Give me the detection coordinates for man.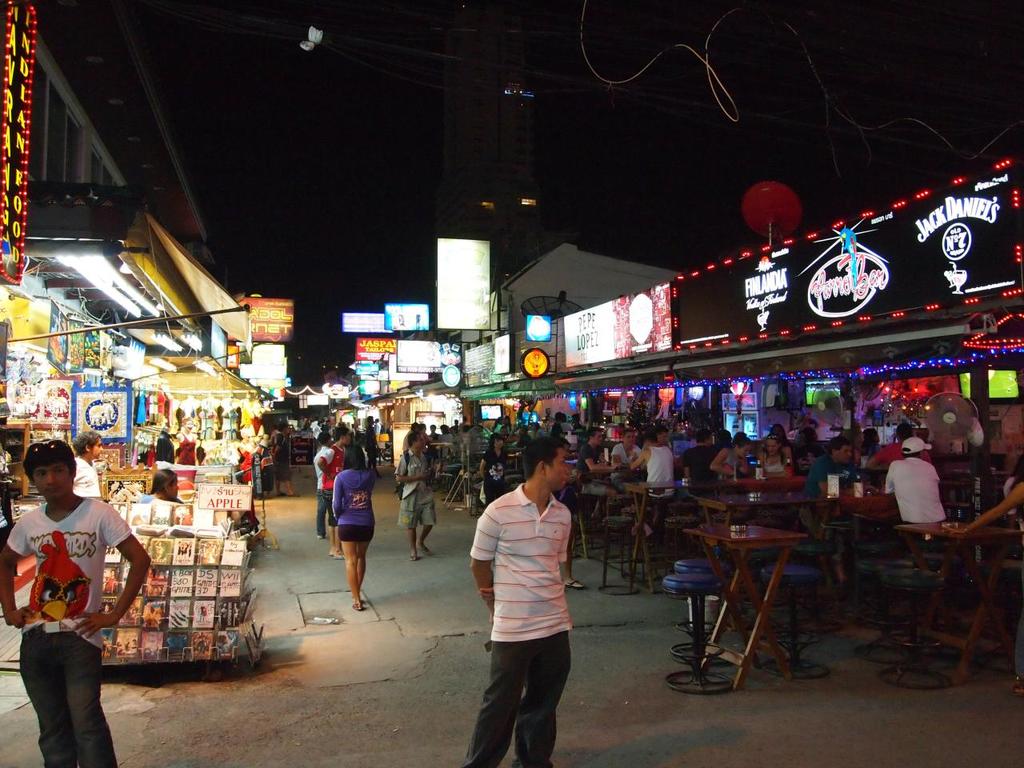
box=[68, 426, 104, 502].
